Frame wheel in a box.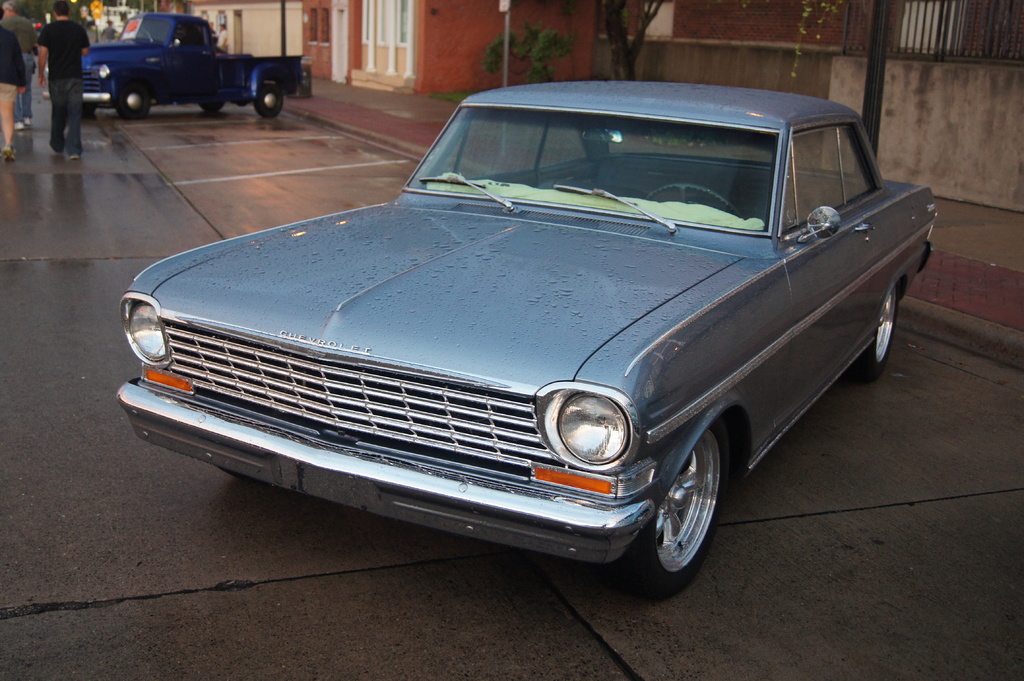
BBox(643, 182, 742, 216).
